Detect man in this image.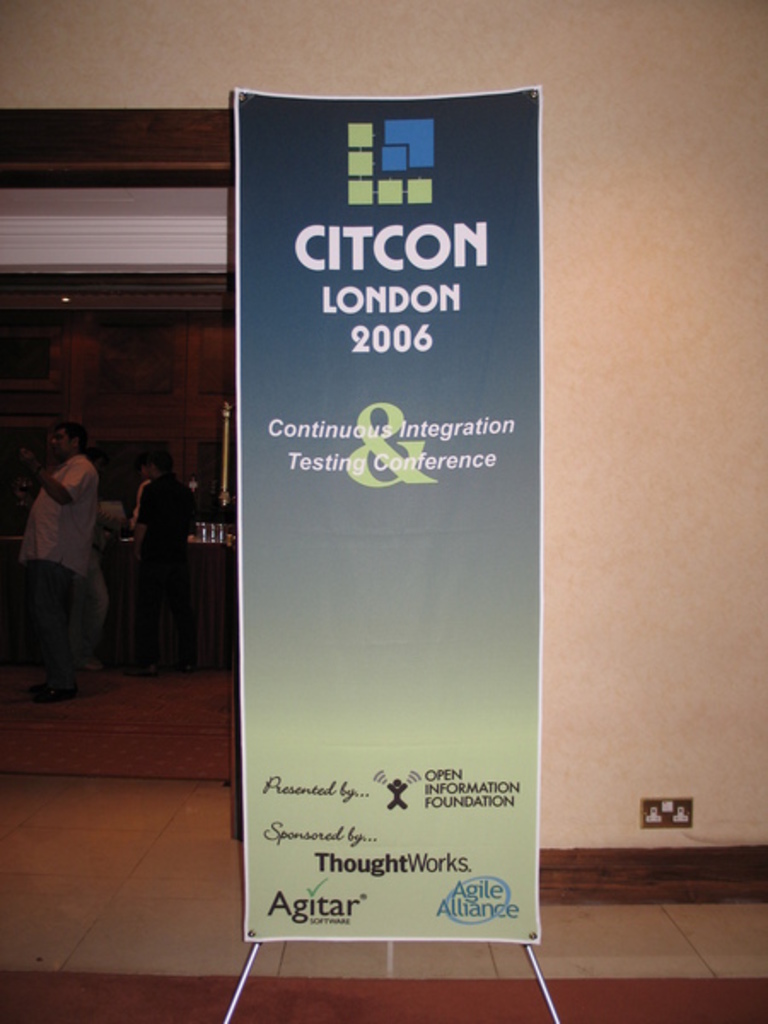
Detection: <bbox>128, 449, 205, 568</bbox>.
